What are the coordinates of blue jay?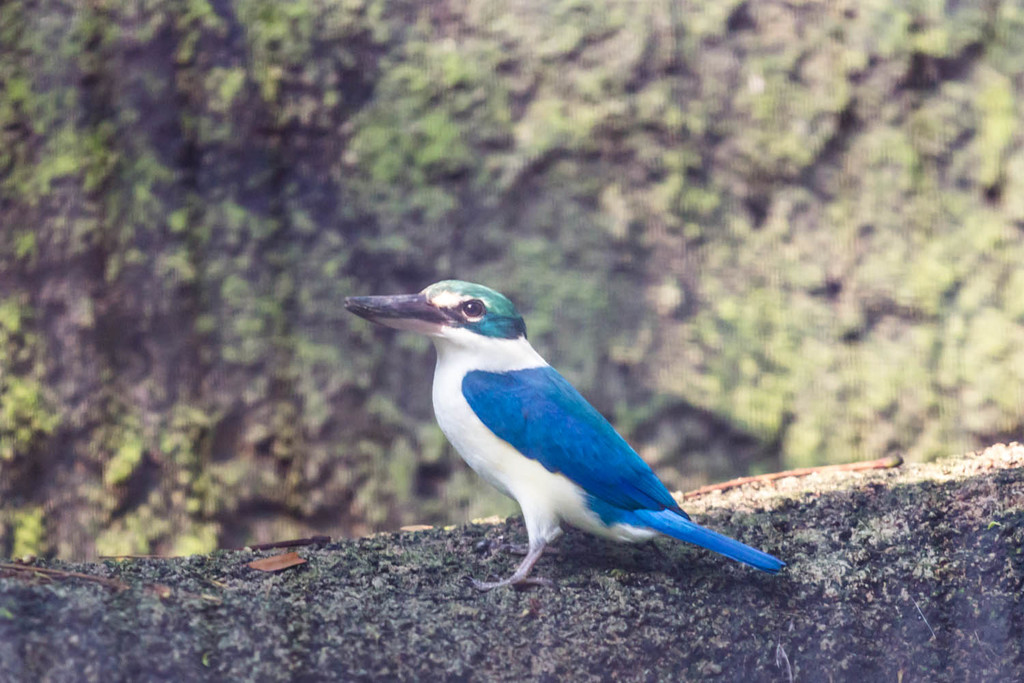
<box>341,278,787,591</box>.
